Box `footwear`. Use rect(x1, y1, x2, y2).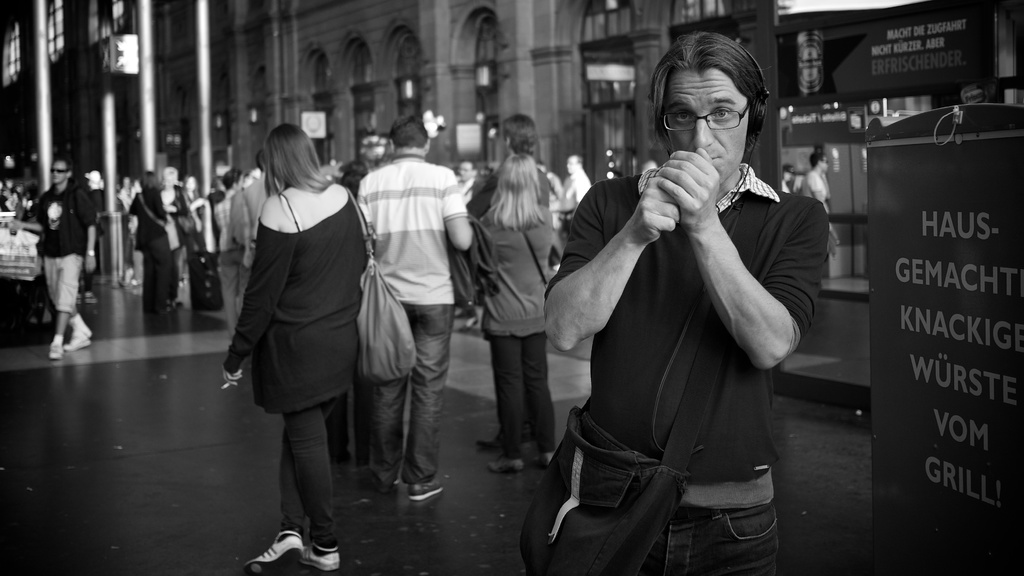
rect(460, 314, 477, 332).
